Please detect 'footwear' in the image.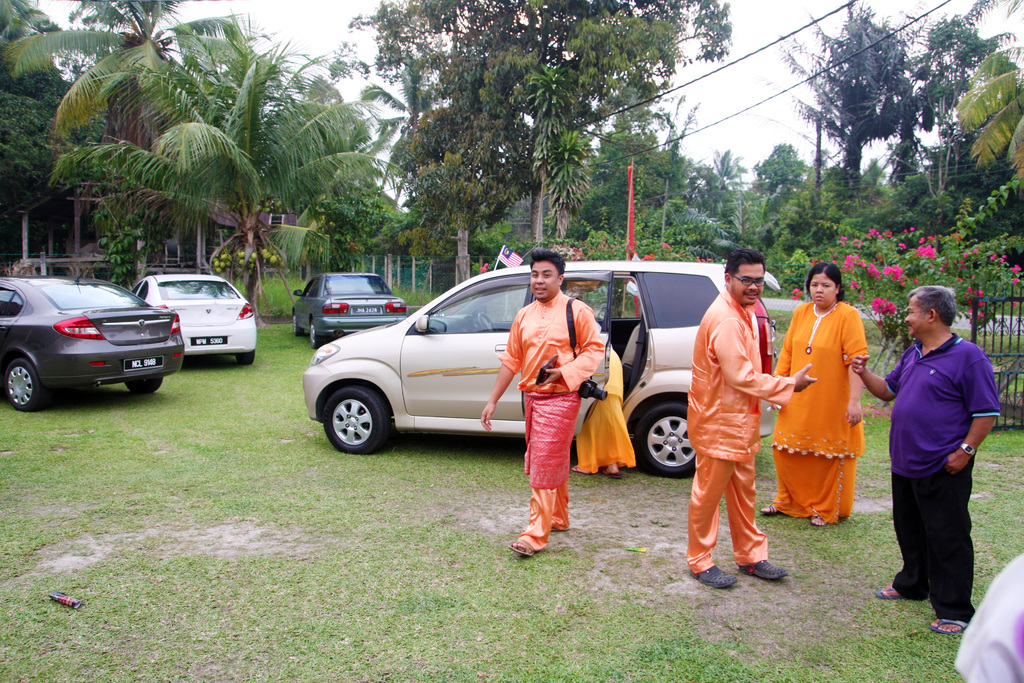
<box>692,568,738,586</box>.
